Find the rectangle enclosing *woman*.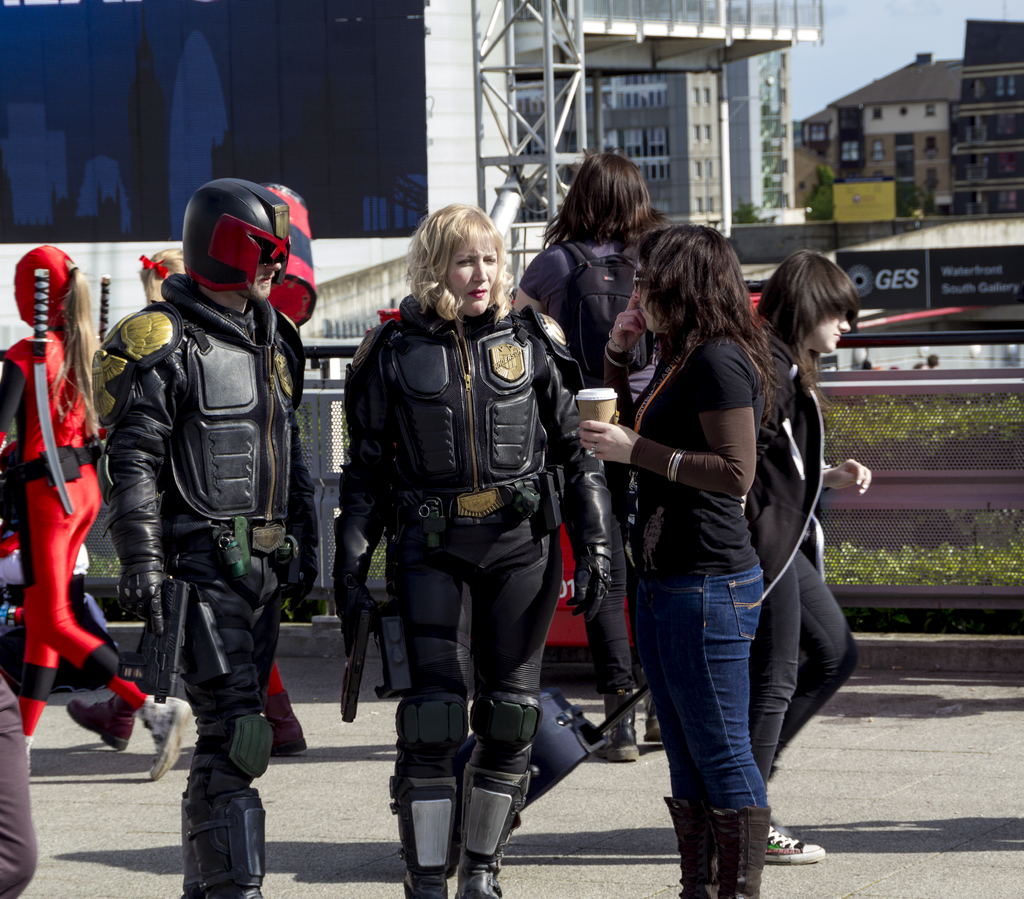
box=[326, 198, 613, 896].
